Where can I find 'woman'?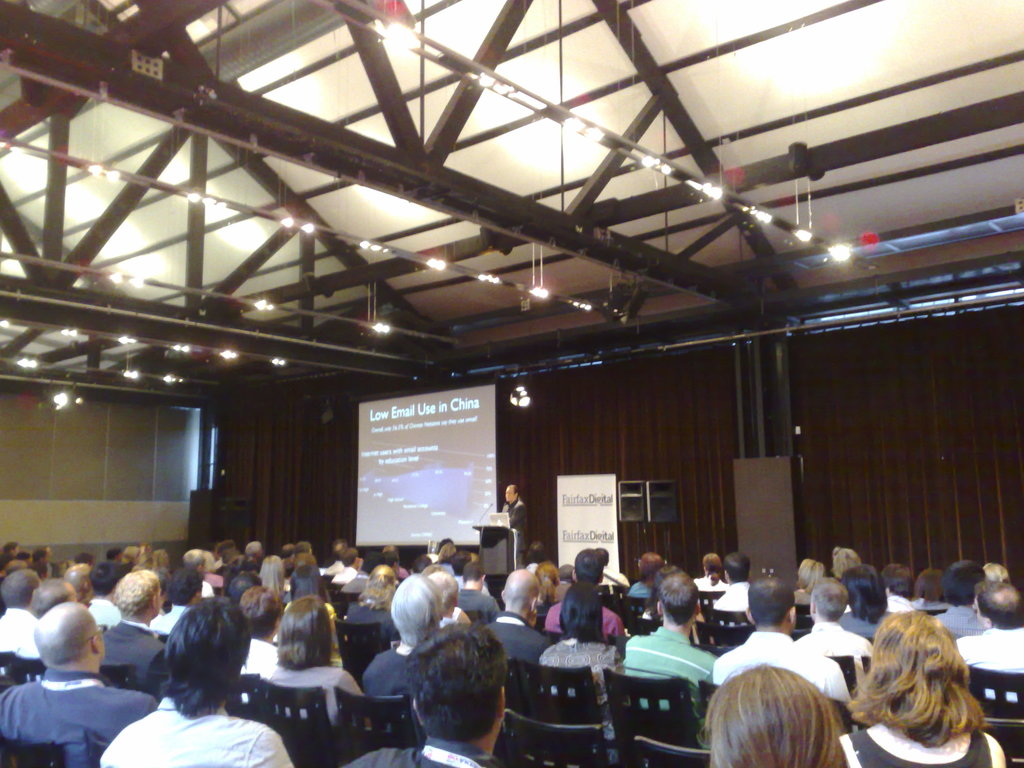
You can find it at pyautogui.locateOnScreen(152, 548, 170, 583).
